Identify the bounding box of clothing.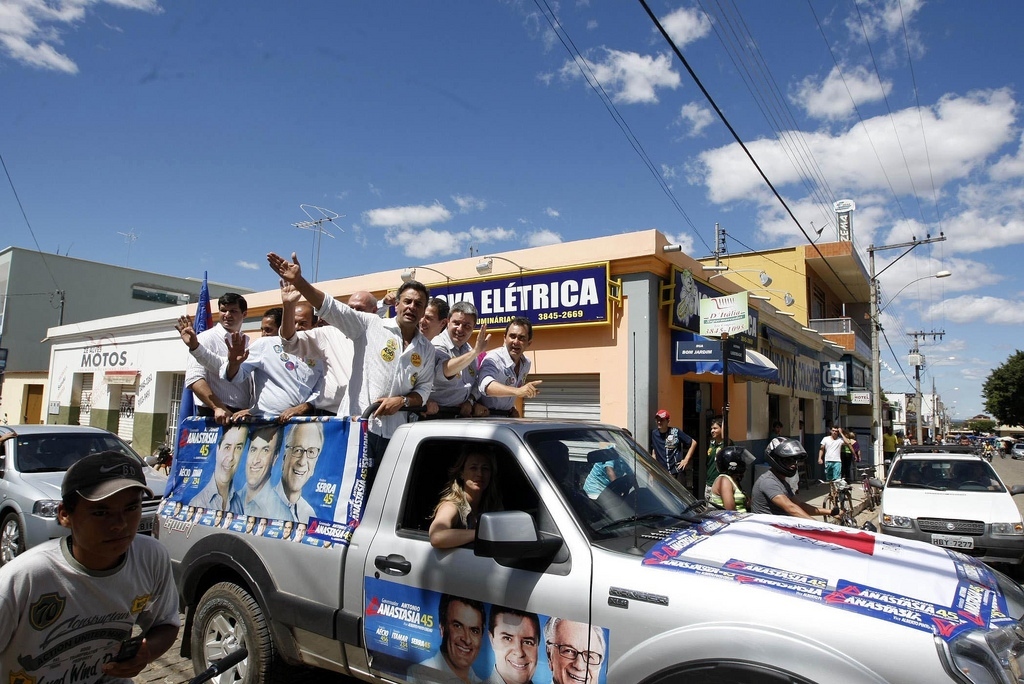
x1=432, y1=326, x2=477, y2=420.
